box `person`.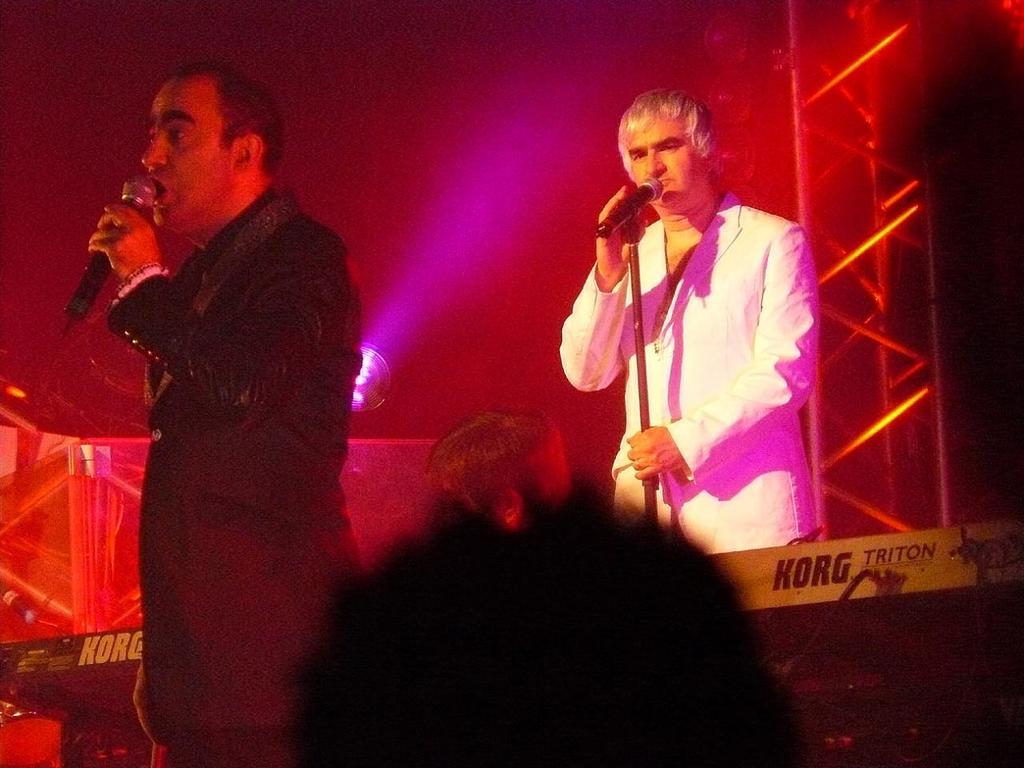
(420,410,606,548).
